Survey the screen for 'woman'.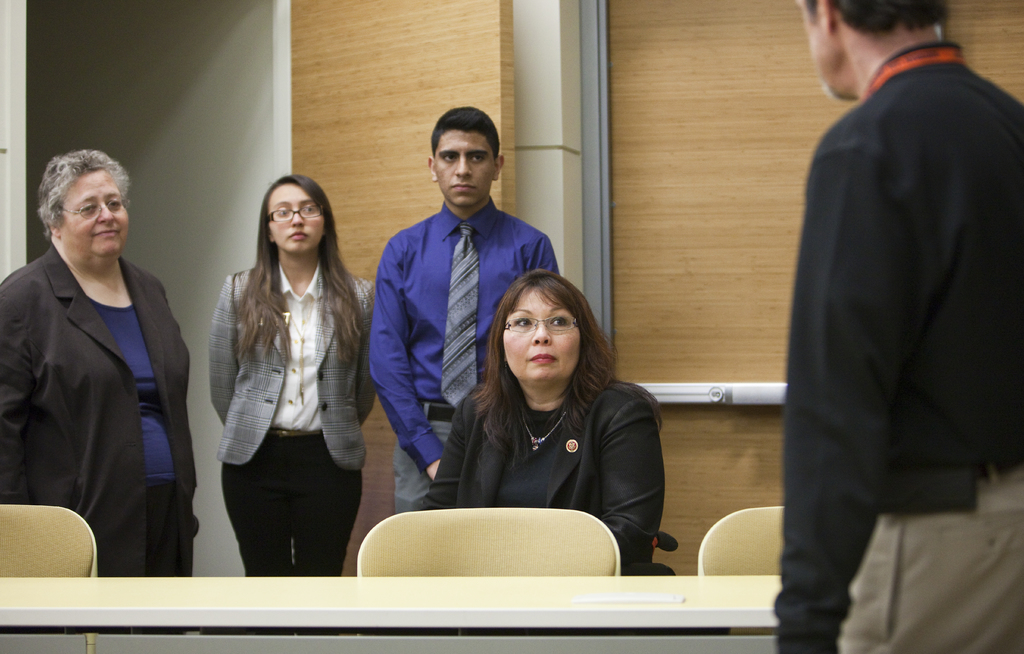
Survey found: 421, 270, 662, 575.
